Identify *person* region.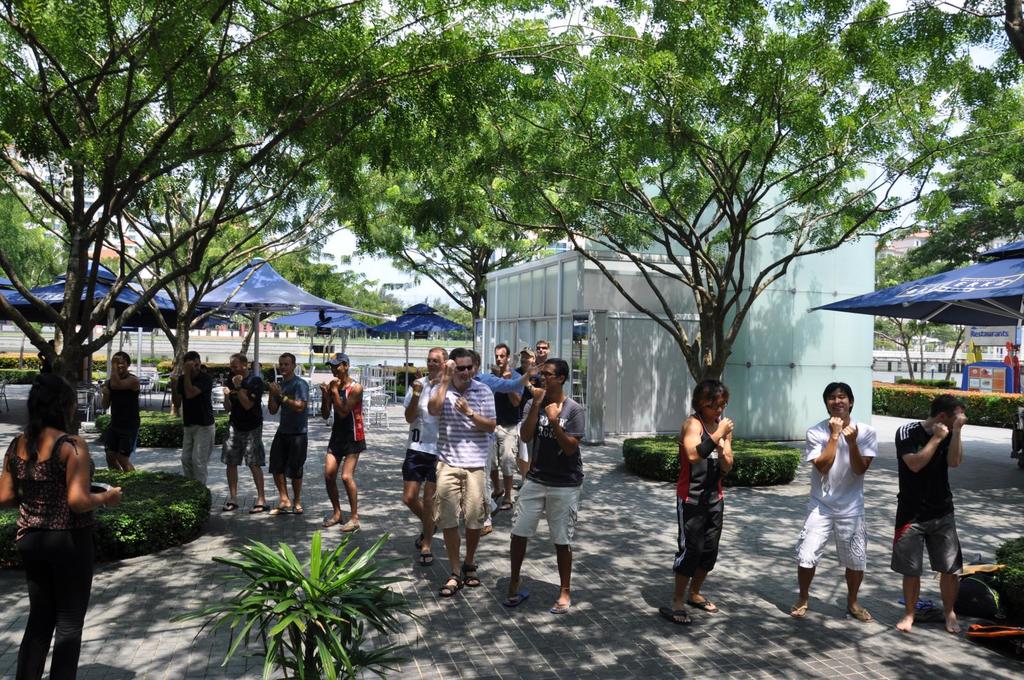
Region: (893,395,964,636).
